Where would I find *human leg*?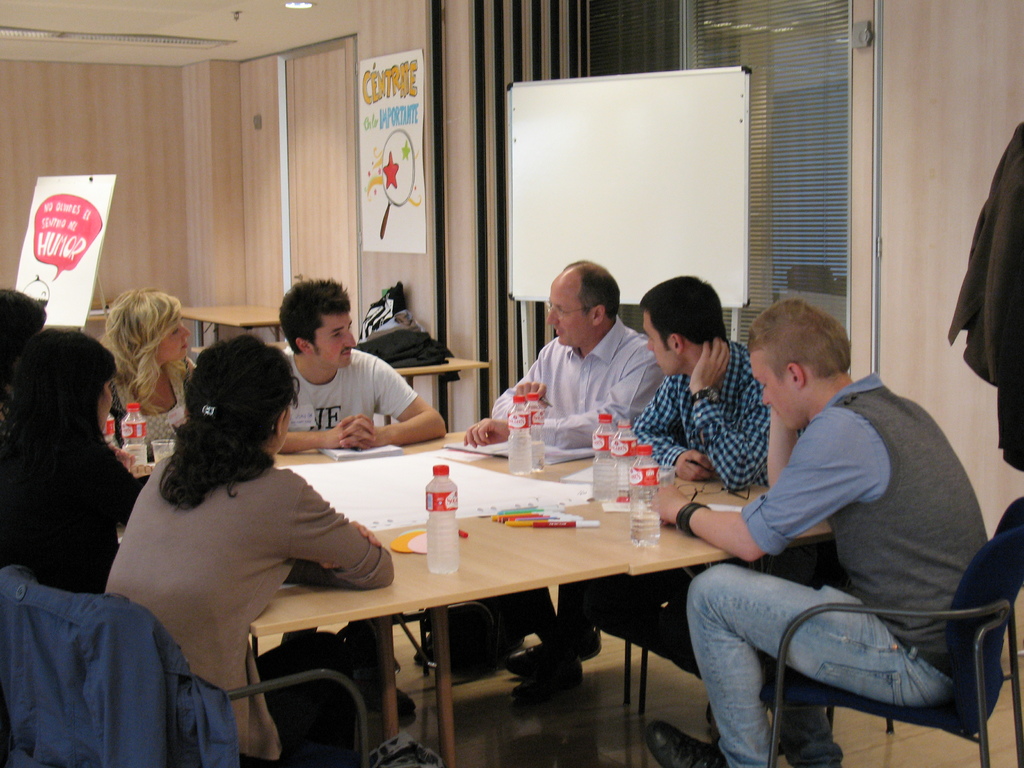
At <region>773, 709, 845, 767</region>.
